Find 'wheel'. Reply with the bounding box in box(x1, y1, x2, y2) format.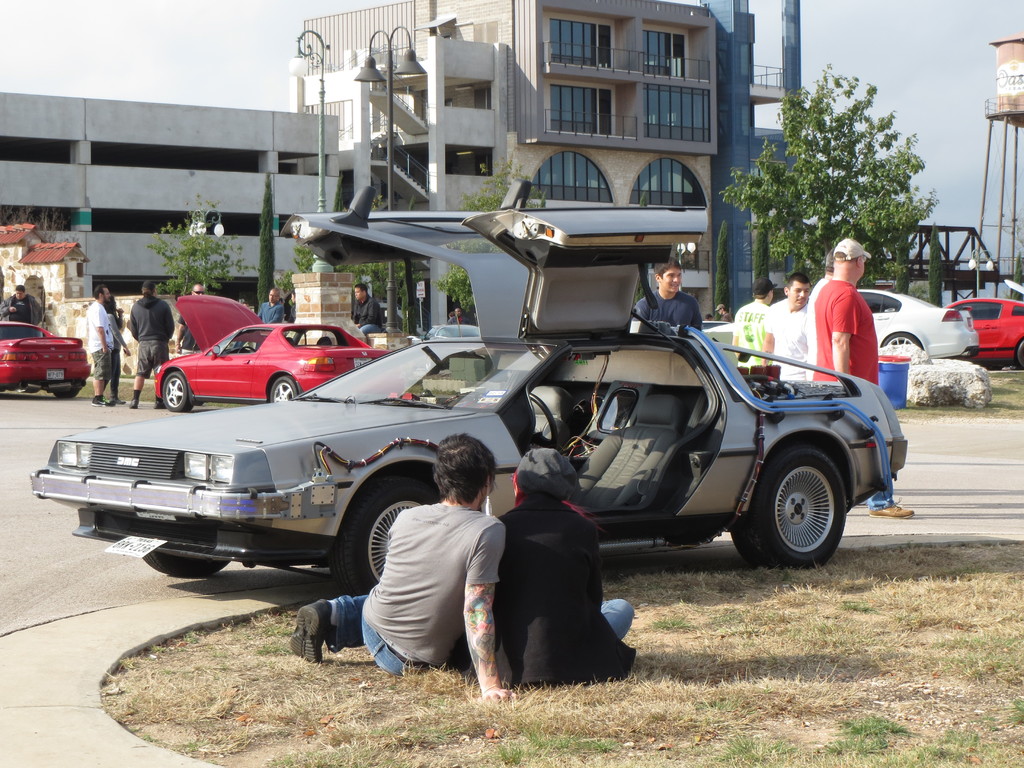
box(1018, 339, 1023, 368).
